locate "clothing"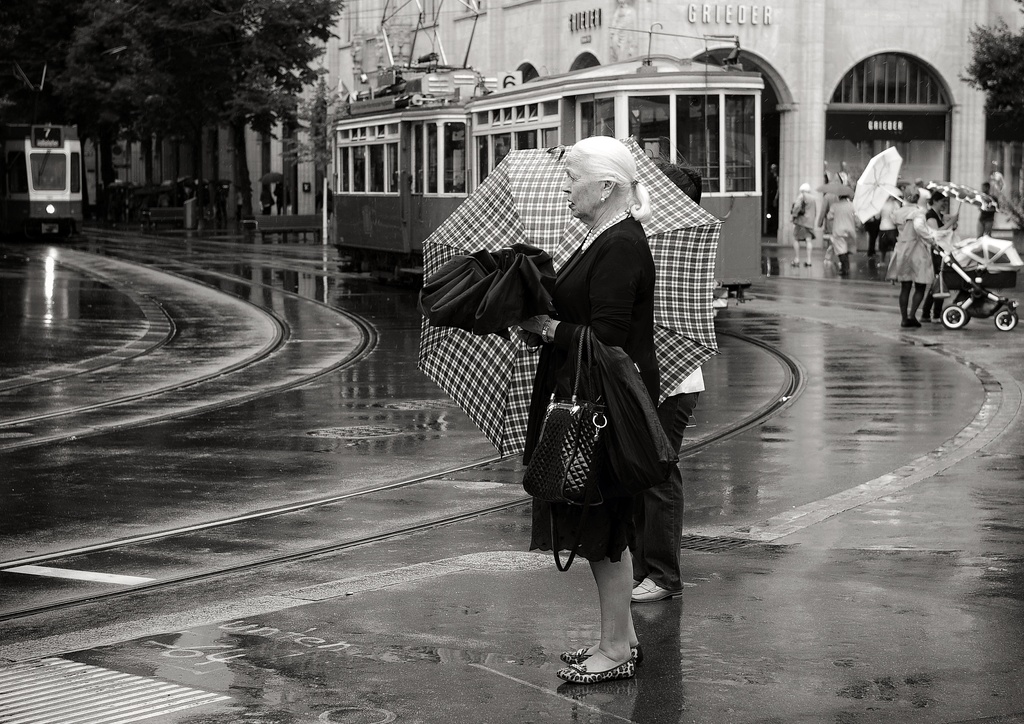
BBox(790, 190, 819, 237)
